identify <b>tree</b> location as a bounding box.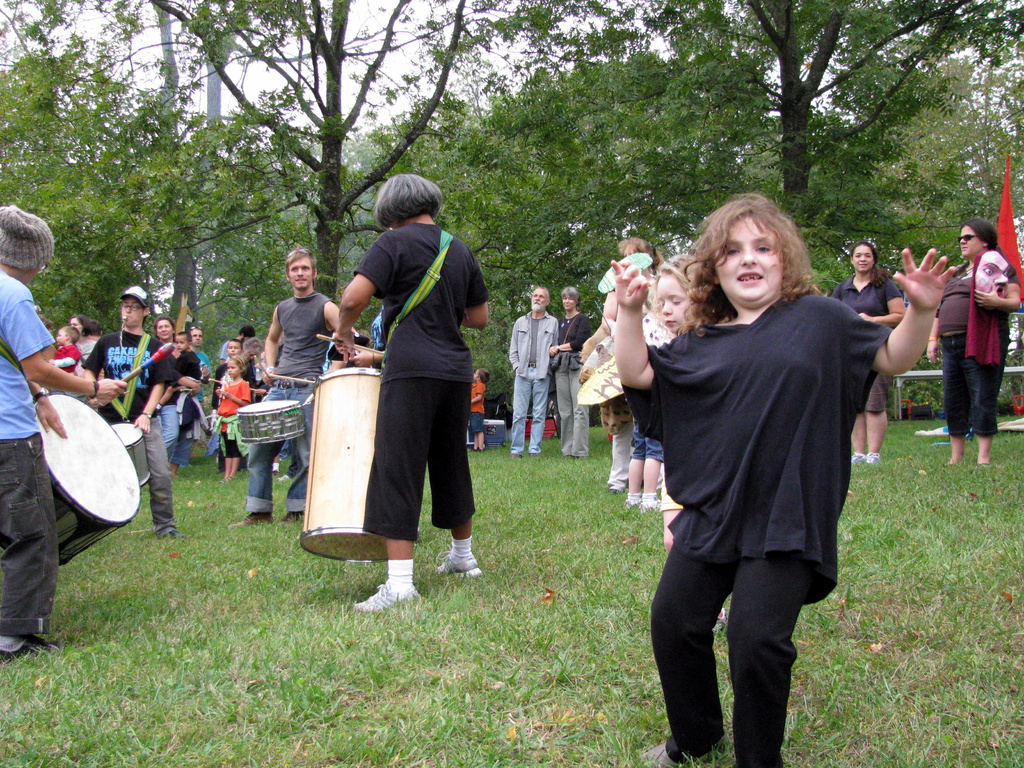
7, 0, 500, 351.
